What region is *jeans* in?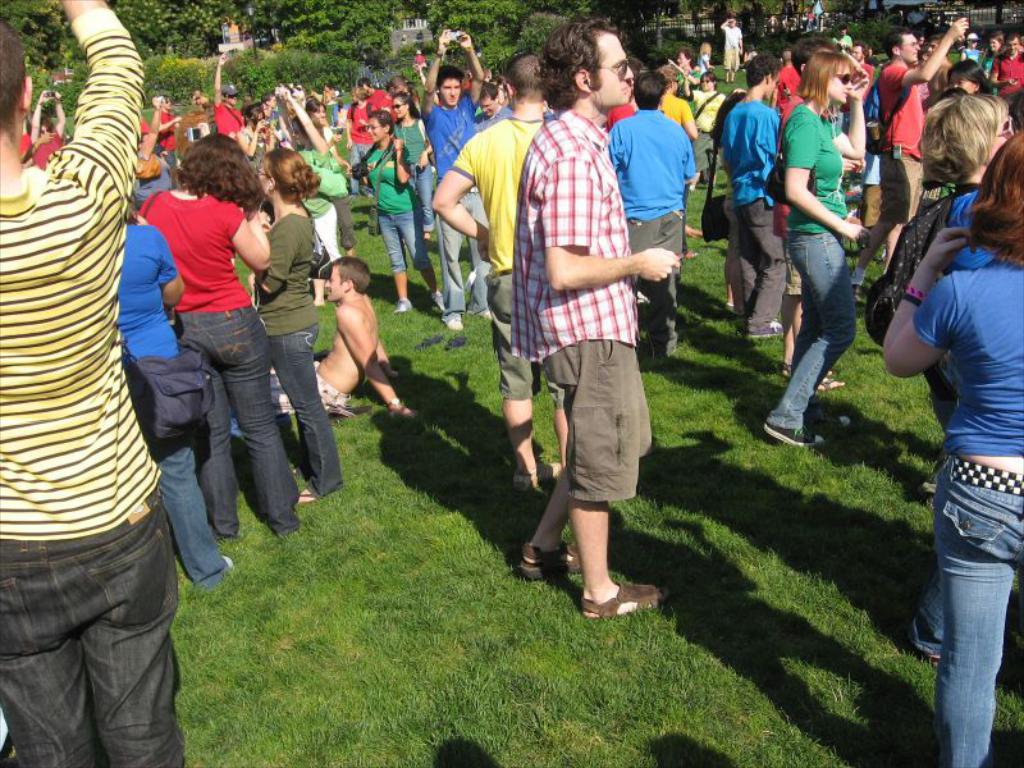
l=769, t=229, r=858, b=422.
